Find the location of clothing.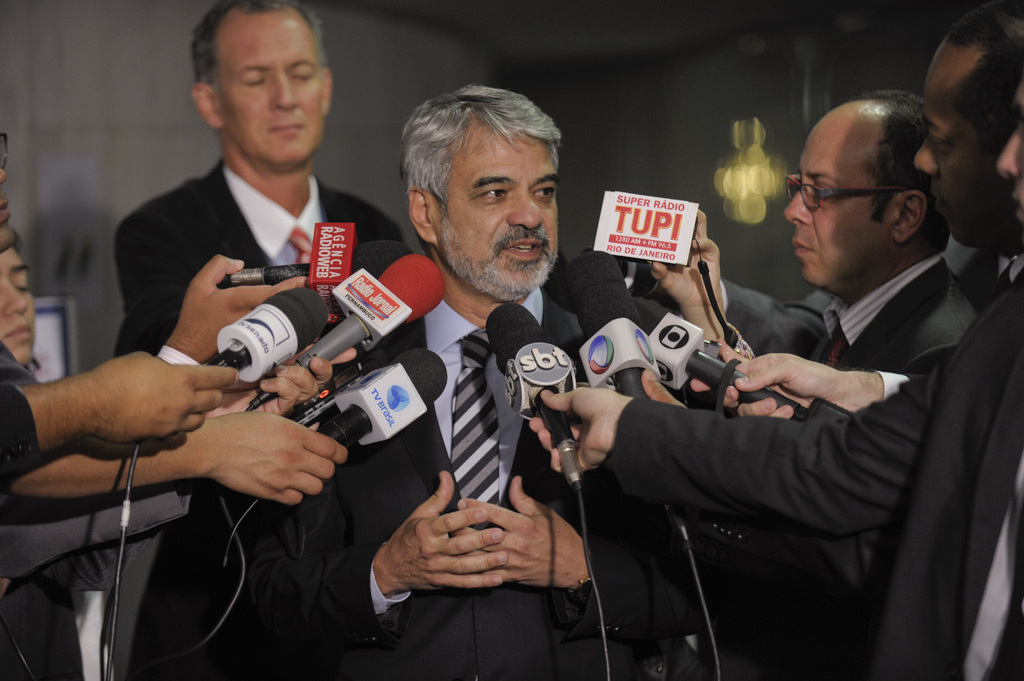
Location: Rect(166, 267, 639, 673).
